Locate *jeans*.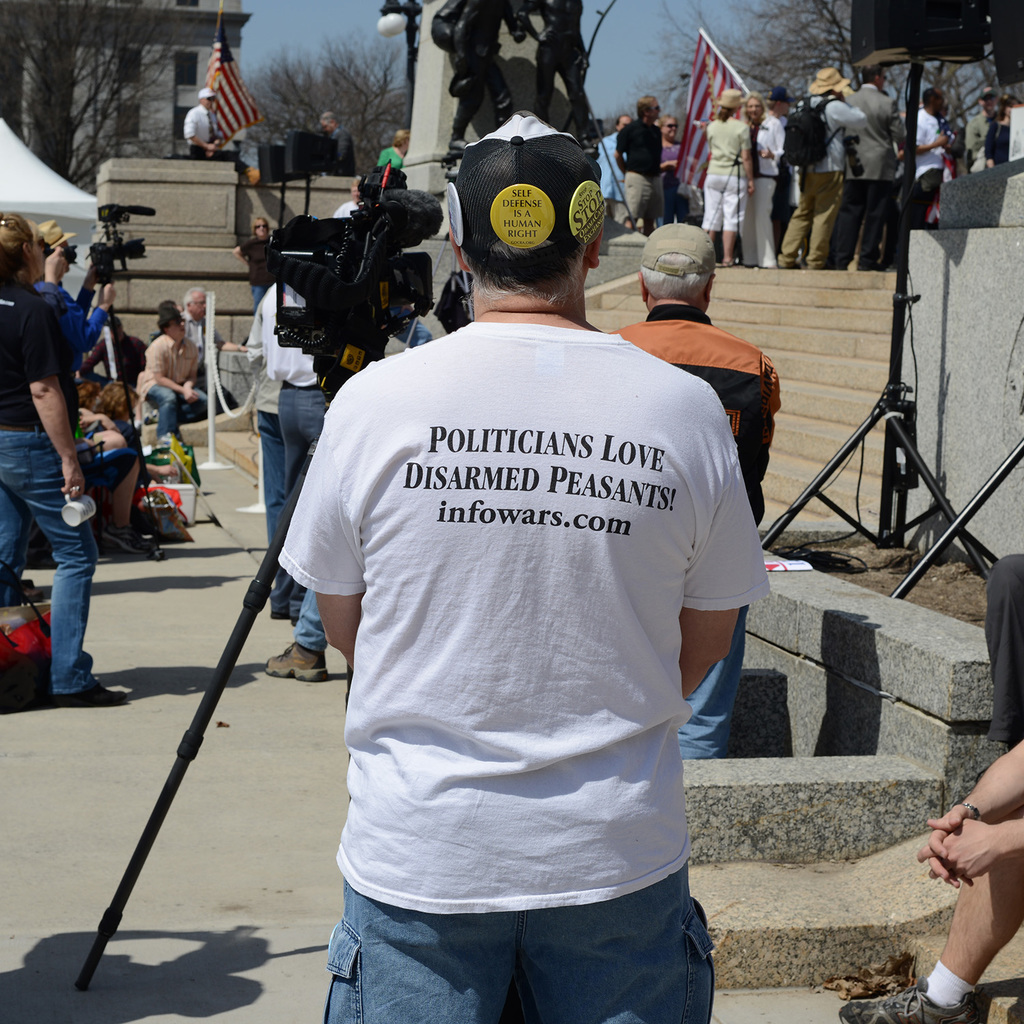
Bounding box: [left=149, top=380, right=214, bottom=440].
